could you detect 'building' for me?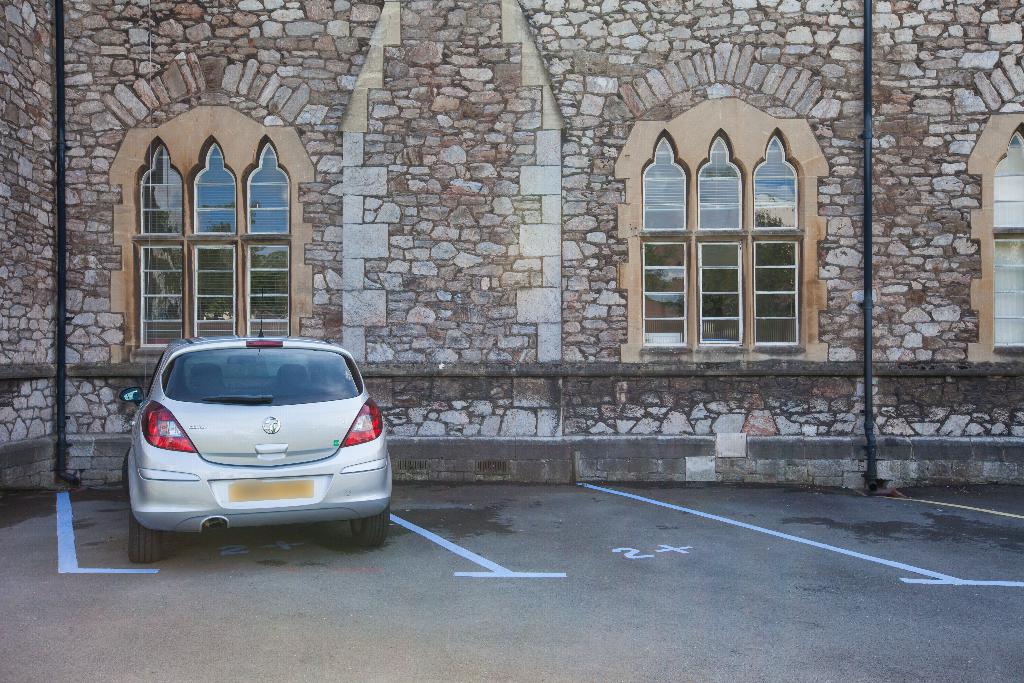
Detection result: locate(0, 0, 1023, 488).
